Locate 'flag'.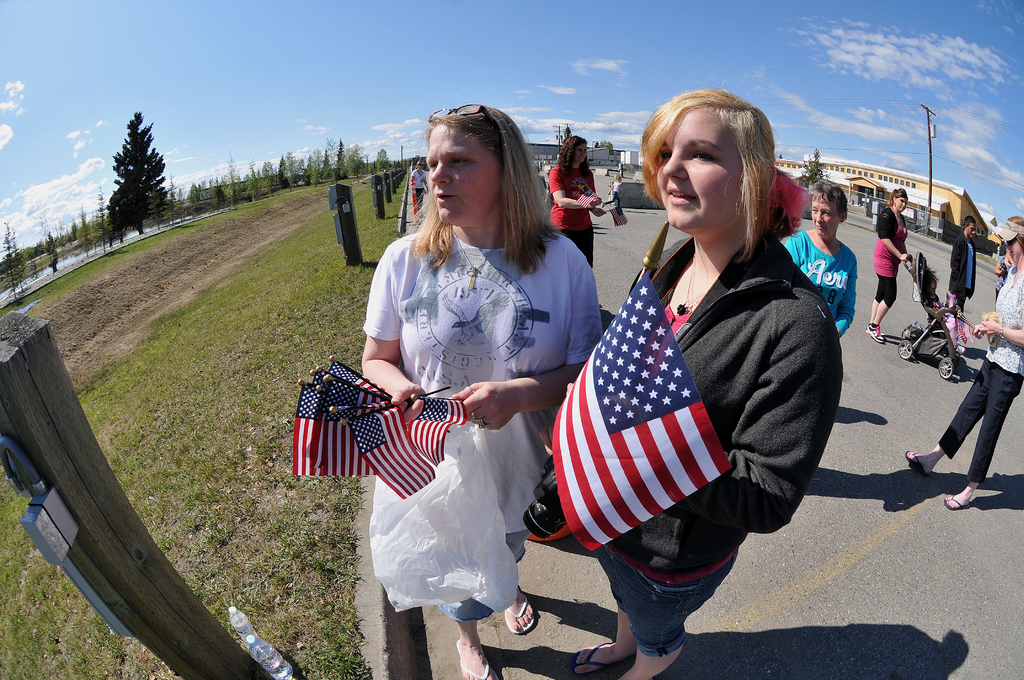
Bounding box: l=605, t=202, r=627, b=231.
